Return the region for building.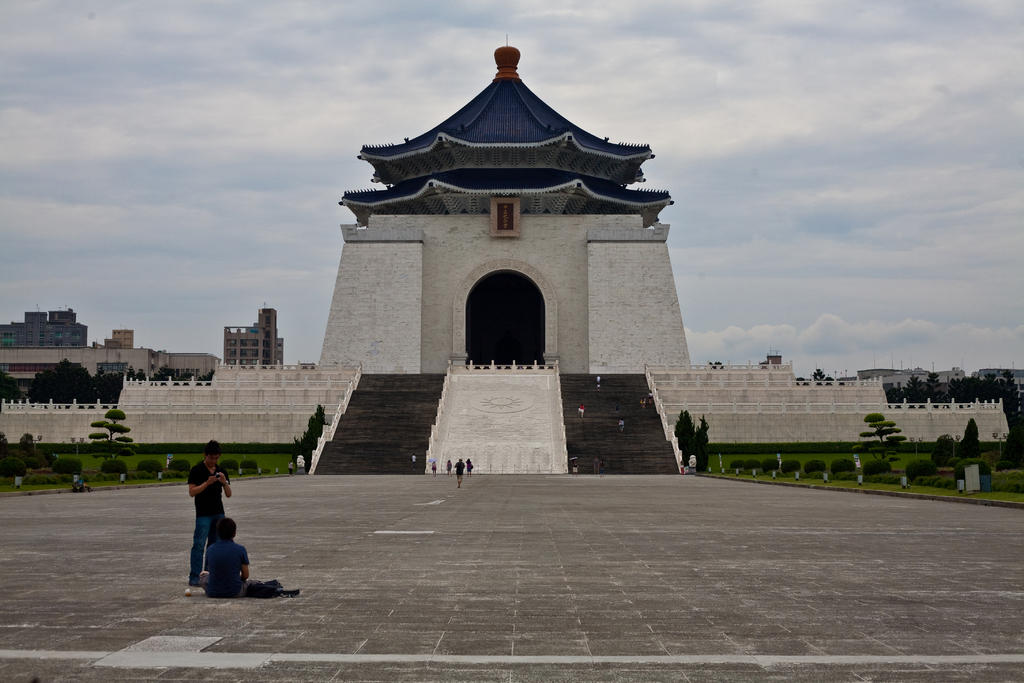
102:327:136:343.
